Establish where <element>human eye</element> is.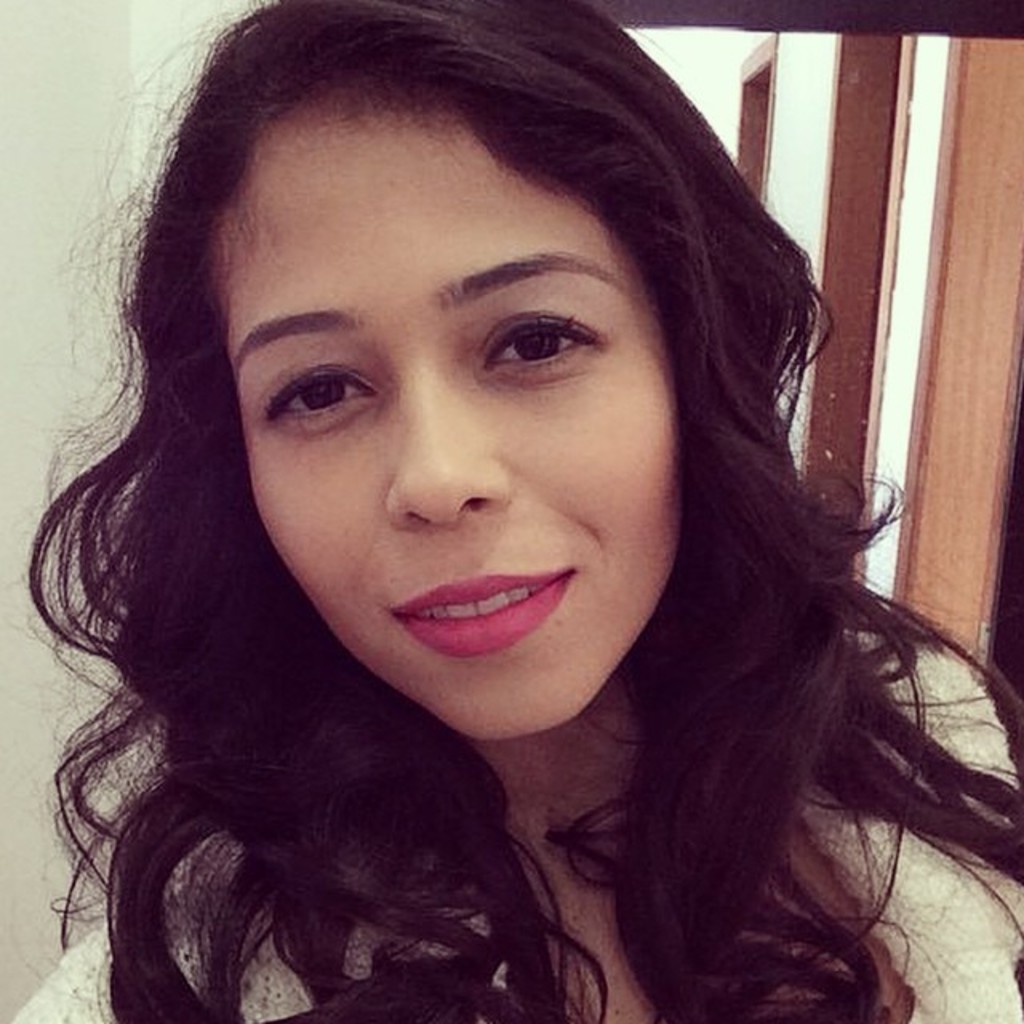
Established at [x1=248, y1=341, x2=382, y2=438].
